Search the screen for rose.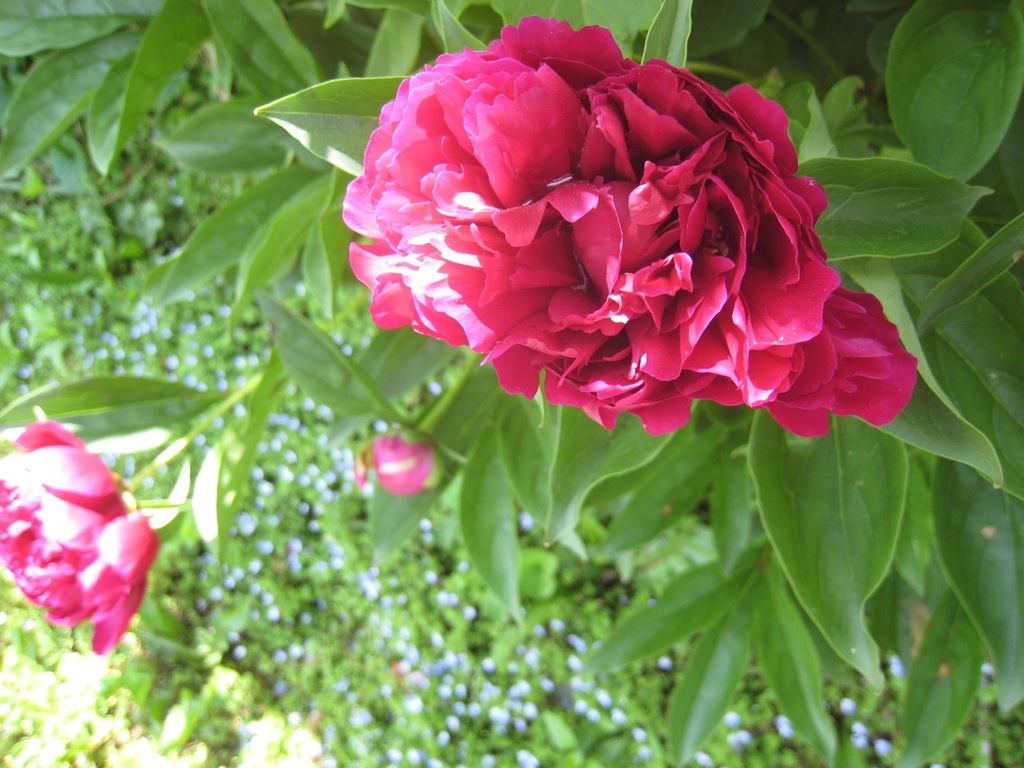
Found at box=[339, 11, 915, 442].
